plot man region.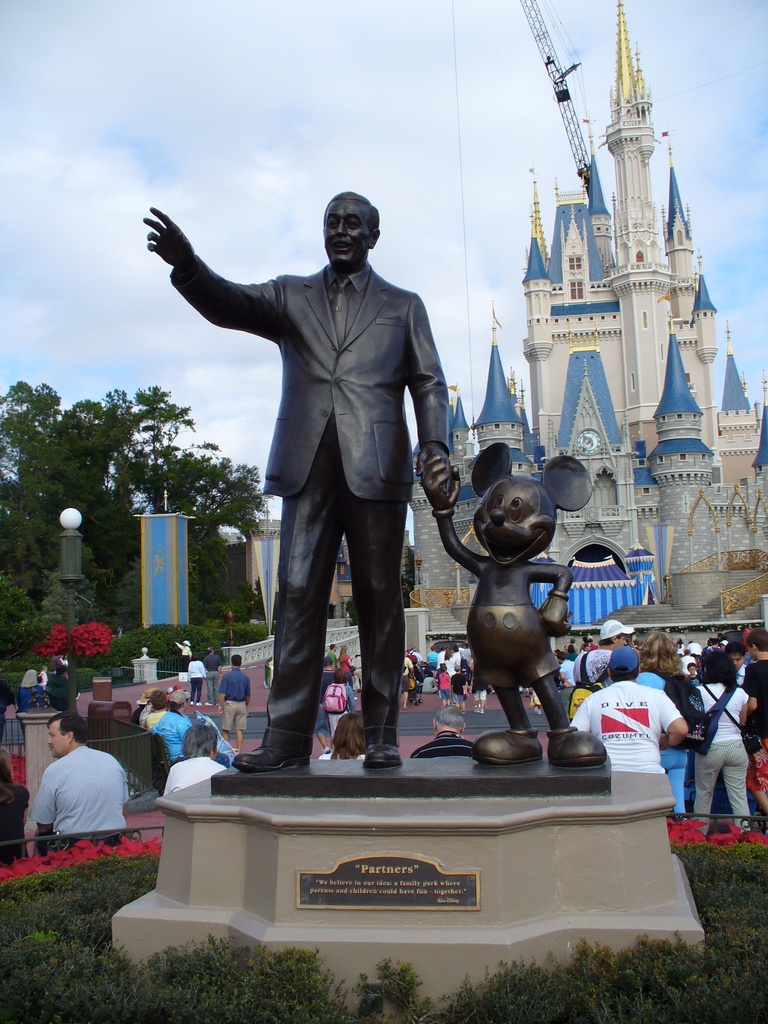
Plotted at (left=570, top=646, right=689, bottom=772).
